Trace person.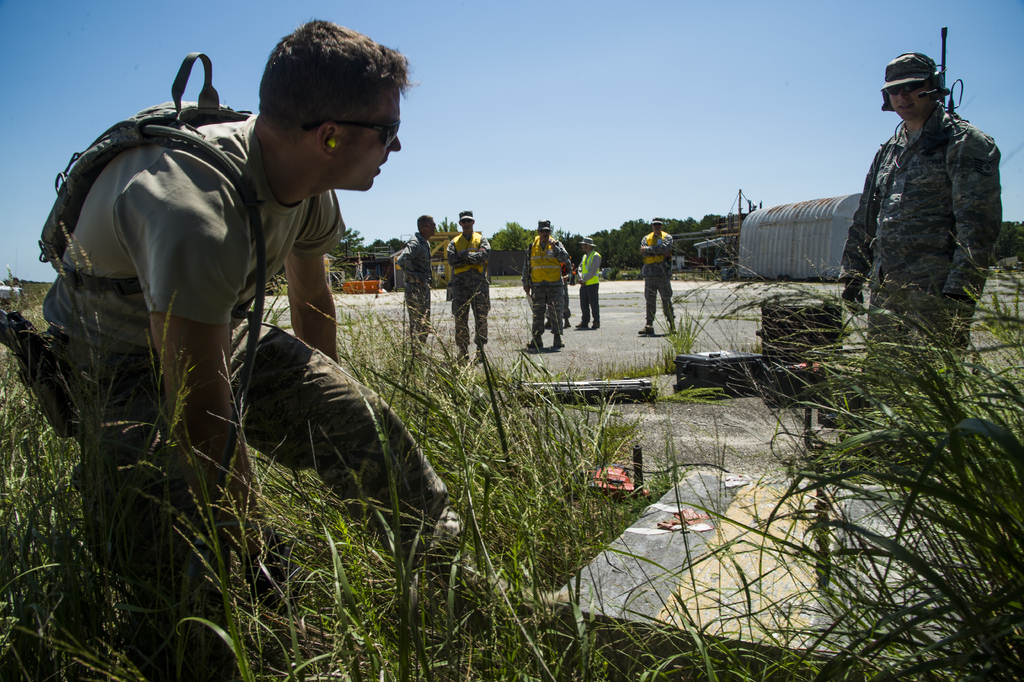
Traced to [524, 214, 575, 351].
